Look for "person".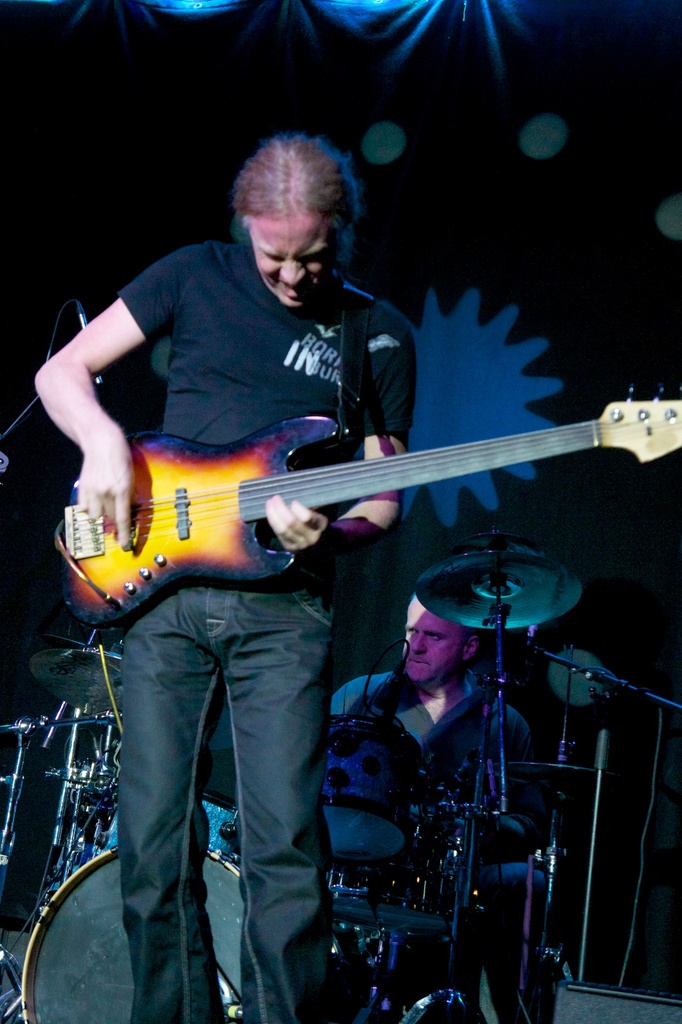
Found: {"left": 28, "top": 129, "right": 423, "bottom": 1021}.
